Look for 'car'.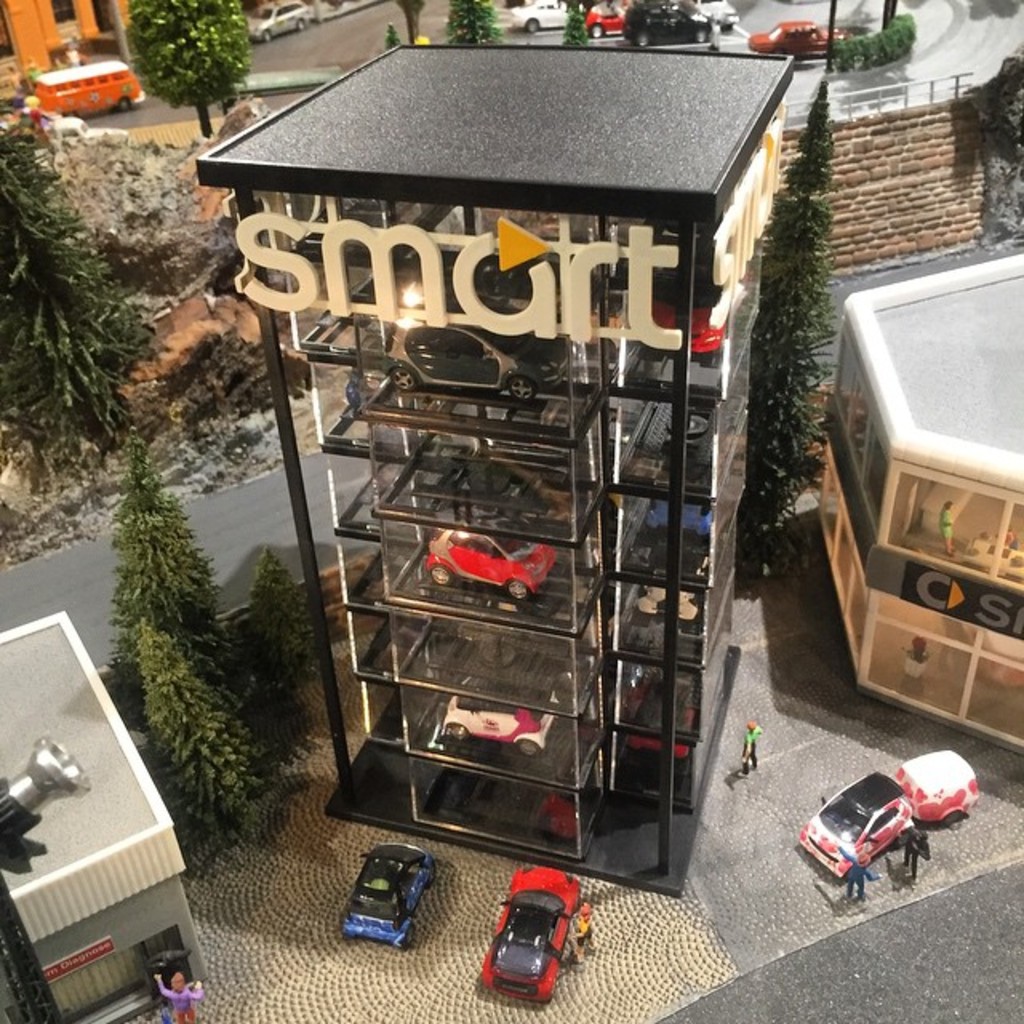
Found: detection(346, 837, 443, 952).
